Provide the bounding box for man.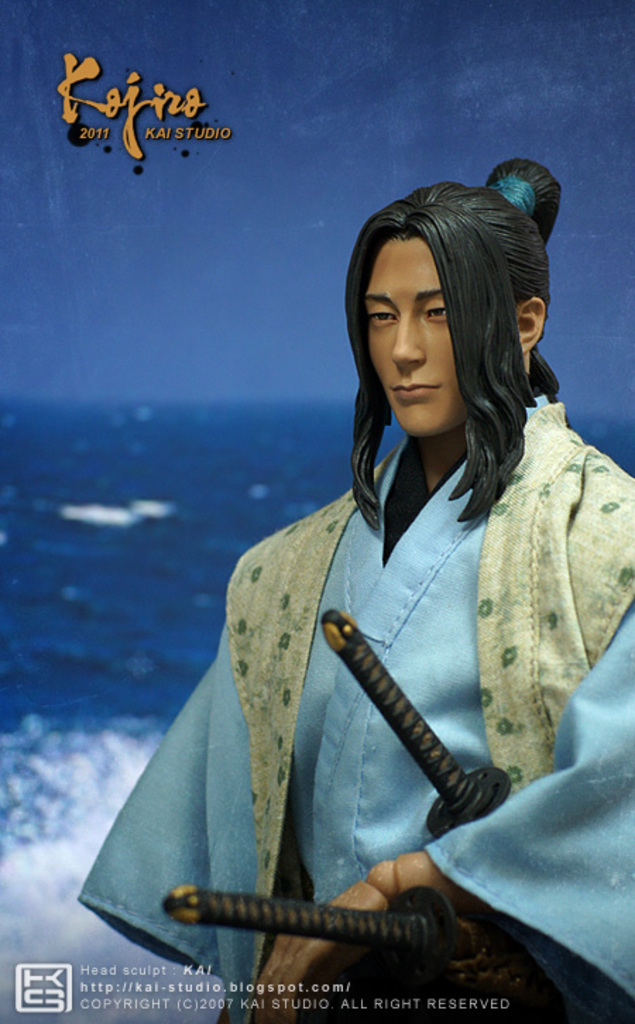
<region>66, 138, 634, 1023</region>.
